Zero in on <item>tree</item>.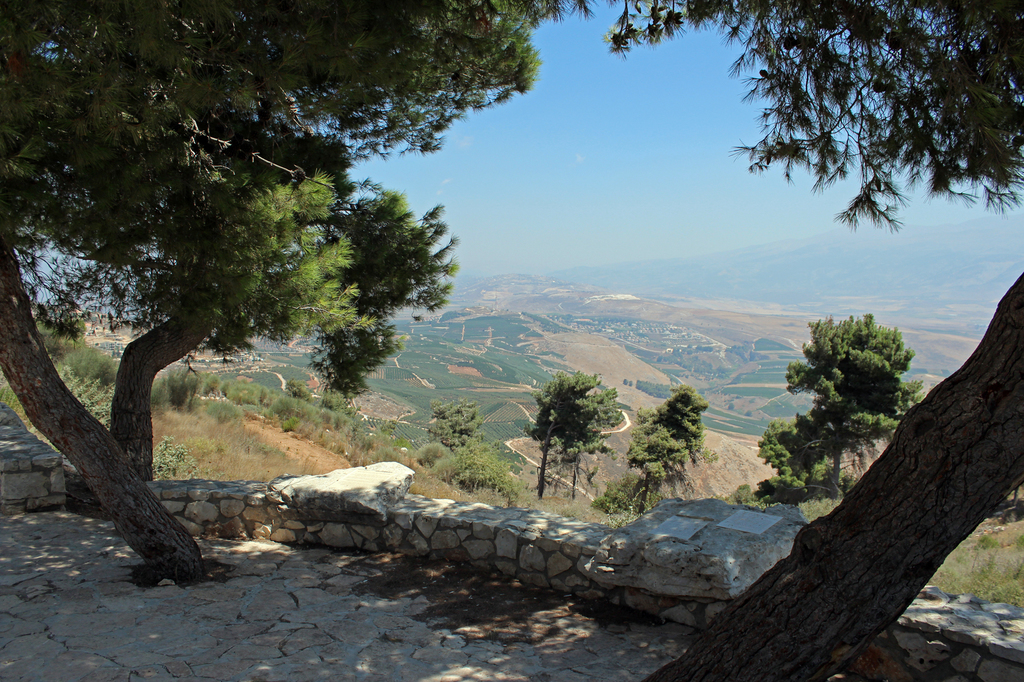
Zeroed in: box=[0, 0, 545, 587].
